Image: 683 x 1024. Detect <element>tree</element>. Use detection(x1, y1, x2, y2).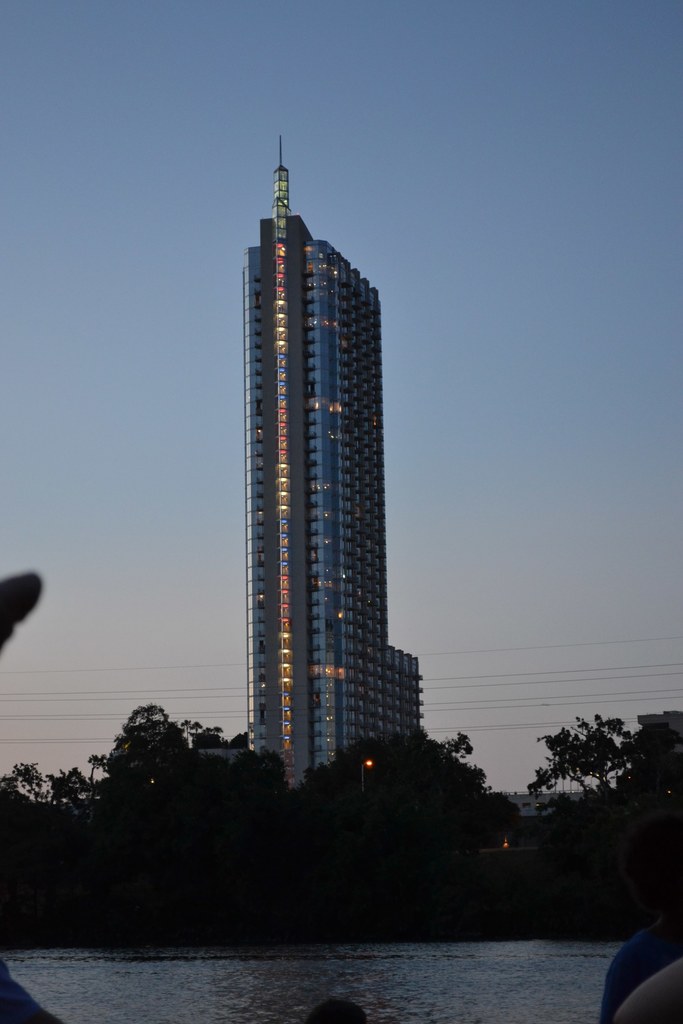
detection(523, 715, 657, 830).
